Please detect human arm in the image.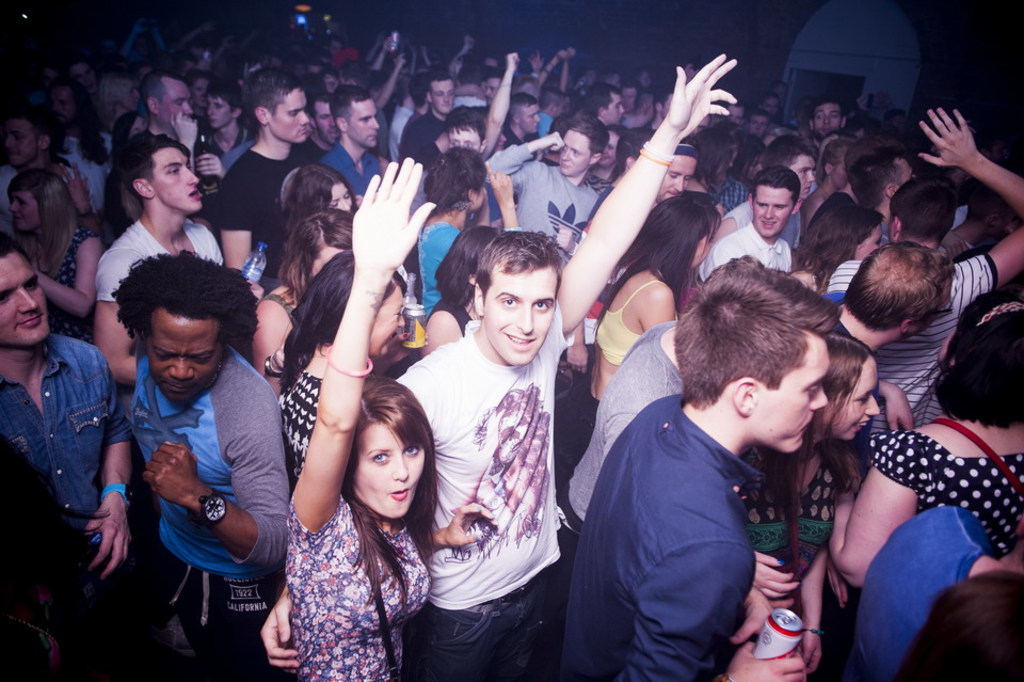
[914, 106, 1023, 301].
